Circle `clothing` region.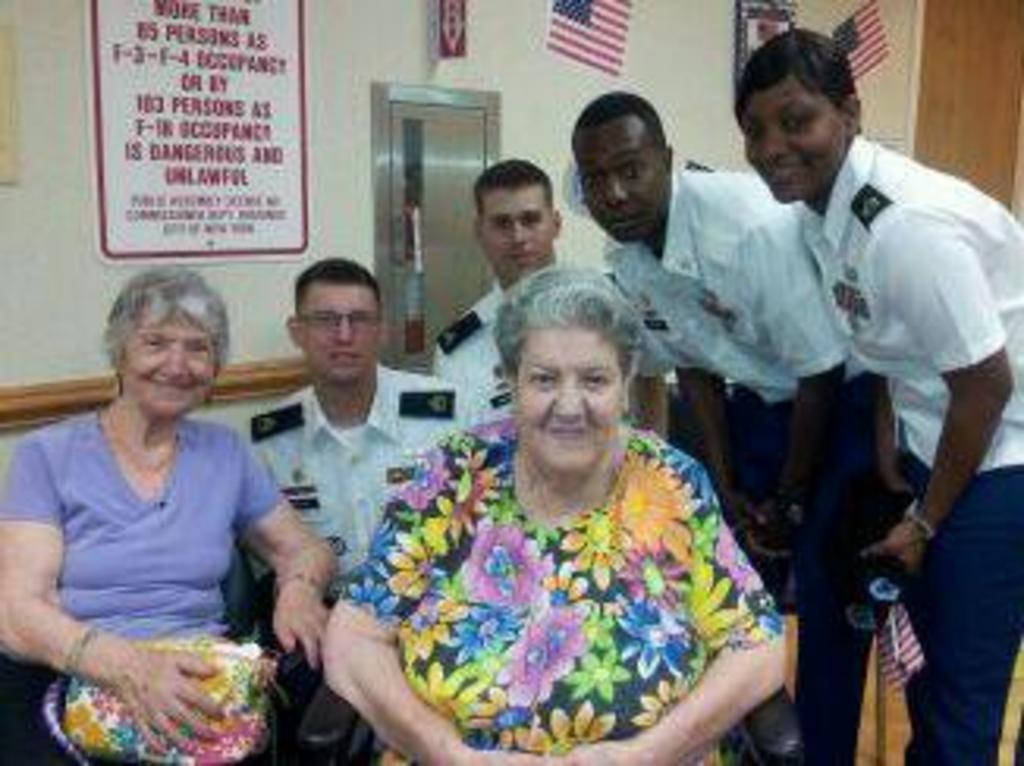
Region: 600/170/873/763.
